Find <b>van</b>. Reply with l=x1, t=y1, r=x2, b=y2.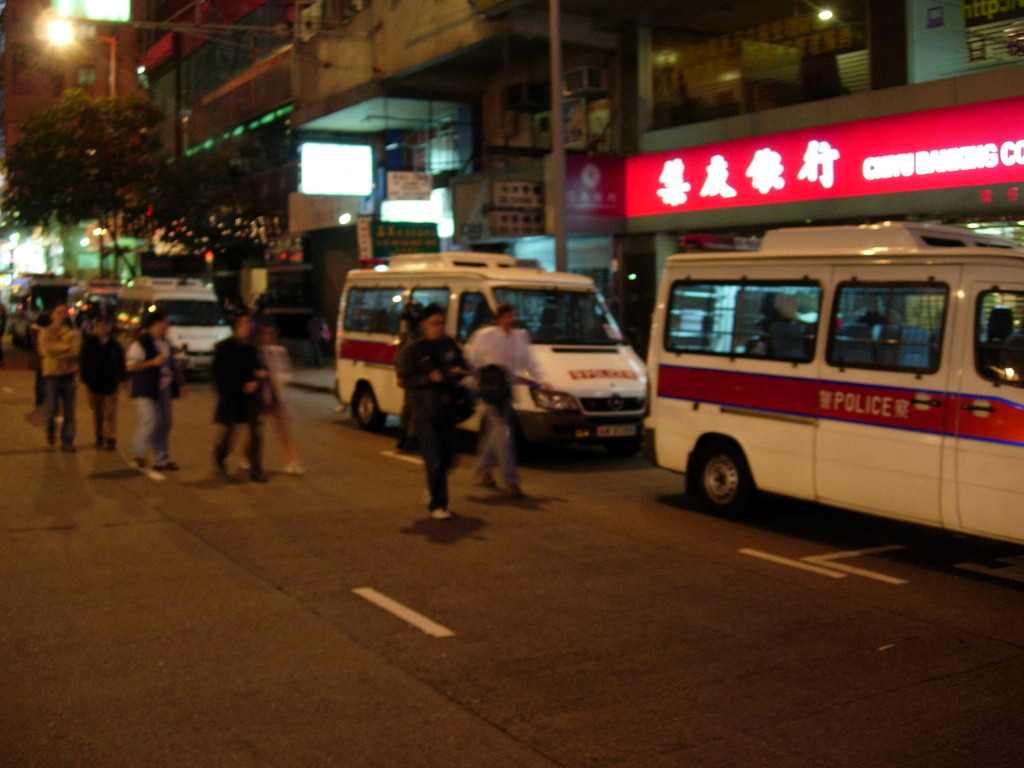
l=637, t=218, r=1023, b=547.
